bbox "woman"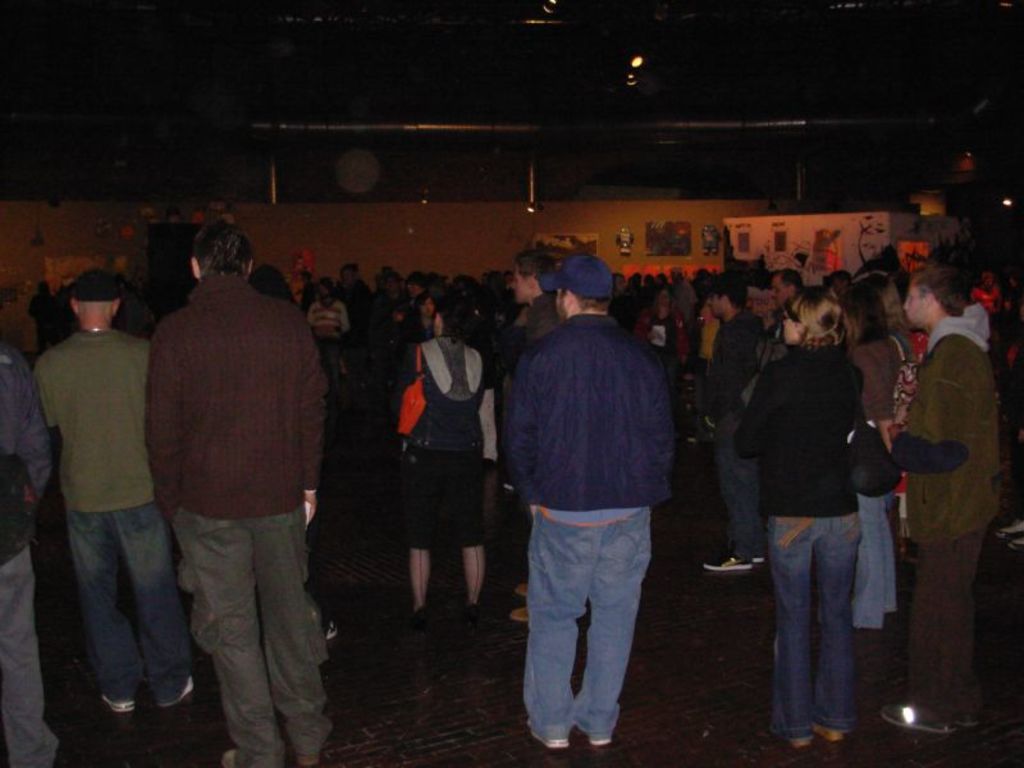
385 298 493 631
